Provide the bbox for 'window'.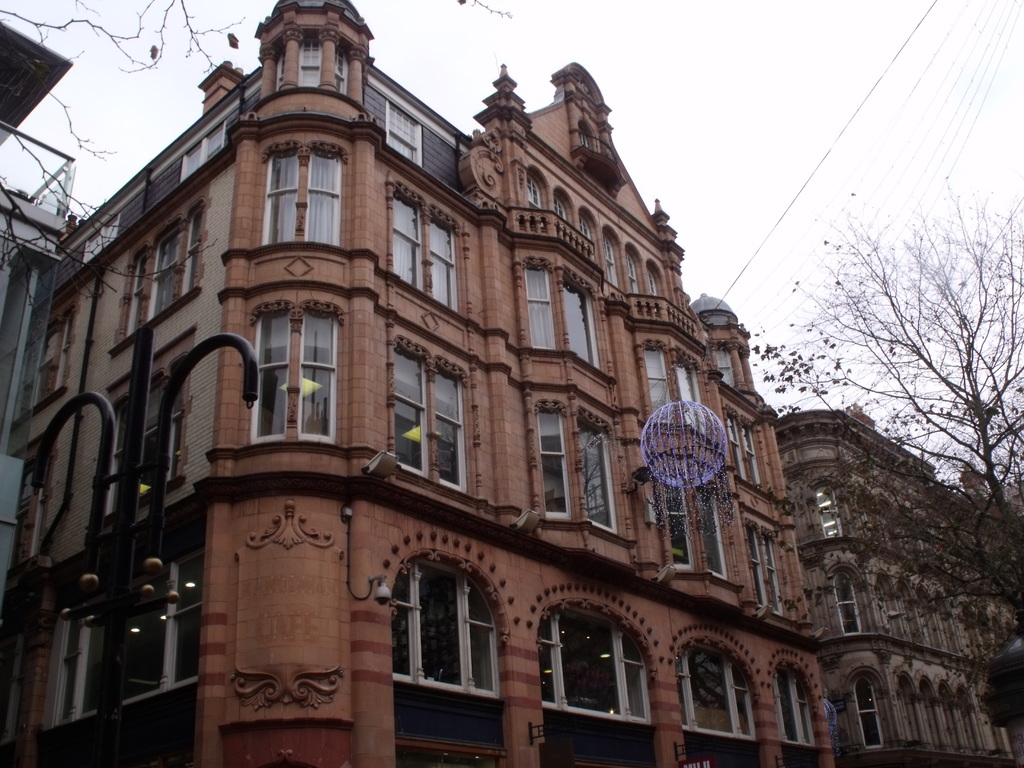
[821,486,840,542].
